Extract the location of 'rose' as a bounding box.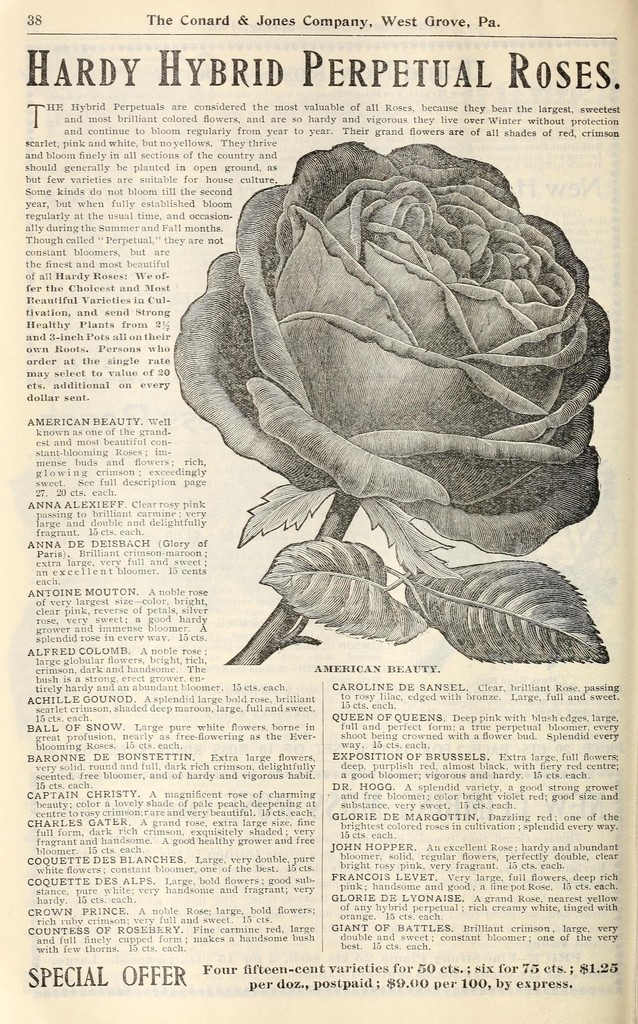
[x1=171, y1=138, x2=612, y2=559].
